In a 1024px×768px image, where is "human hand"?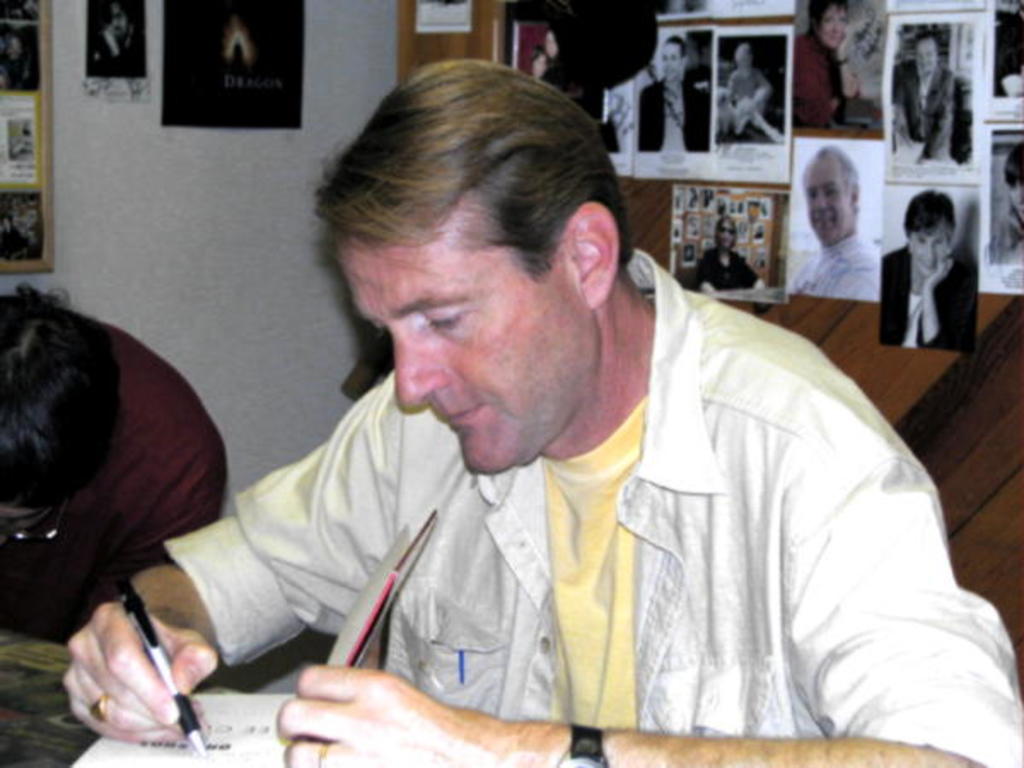
detection(63, 591, 225, 748).
